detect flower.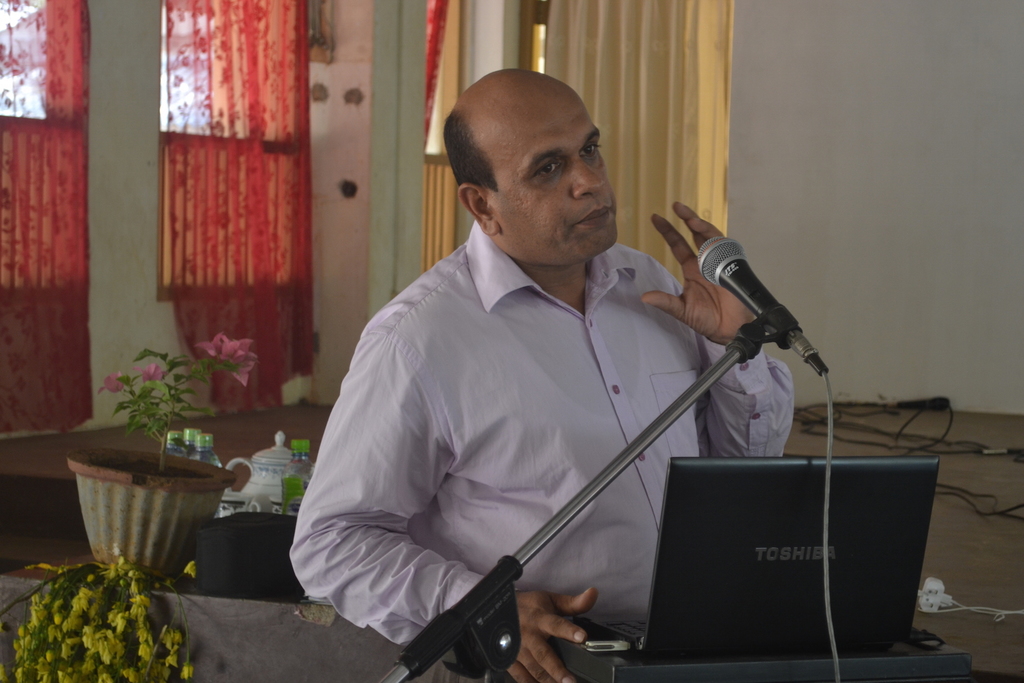
Detected at BBox(220, 334, 255, 366).
